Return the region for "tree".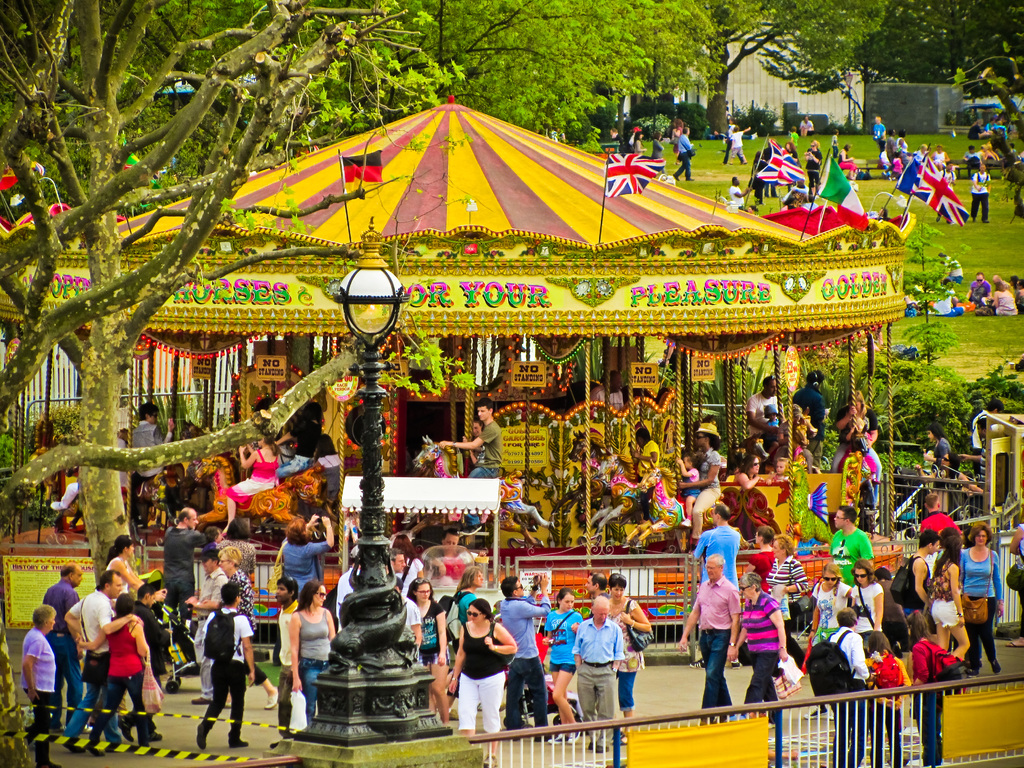
0, 0, 413, 589.
